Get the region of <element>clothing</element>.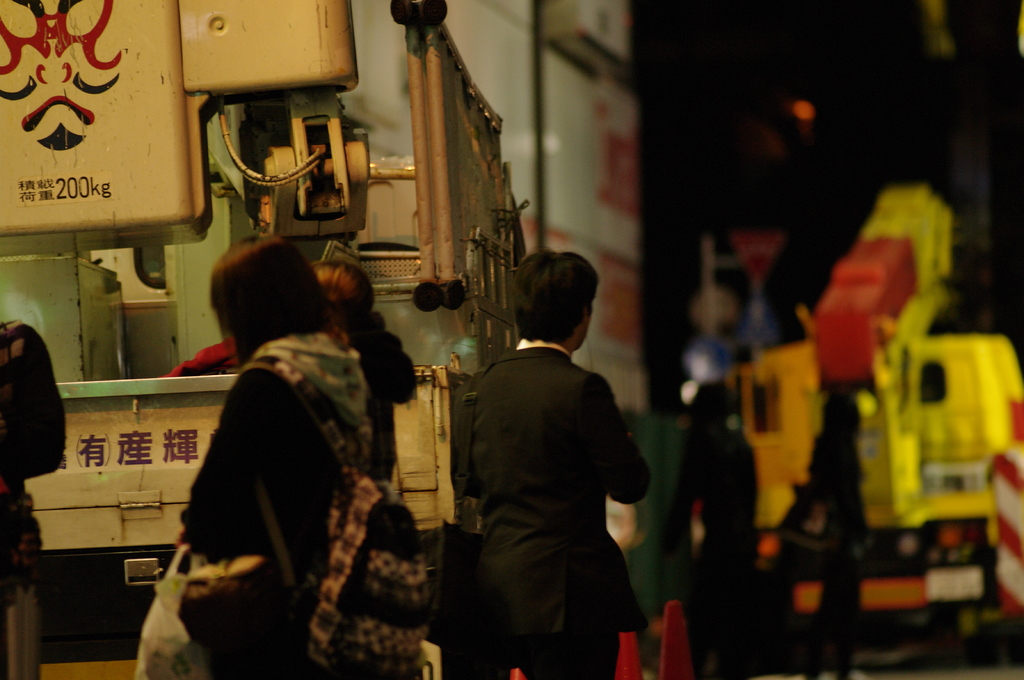
(163, 307, 392, 679).
